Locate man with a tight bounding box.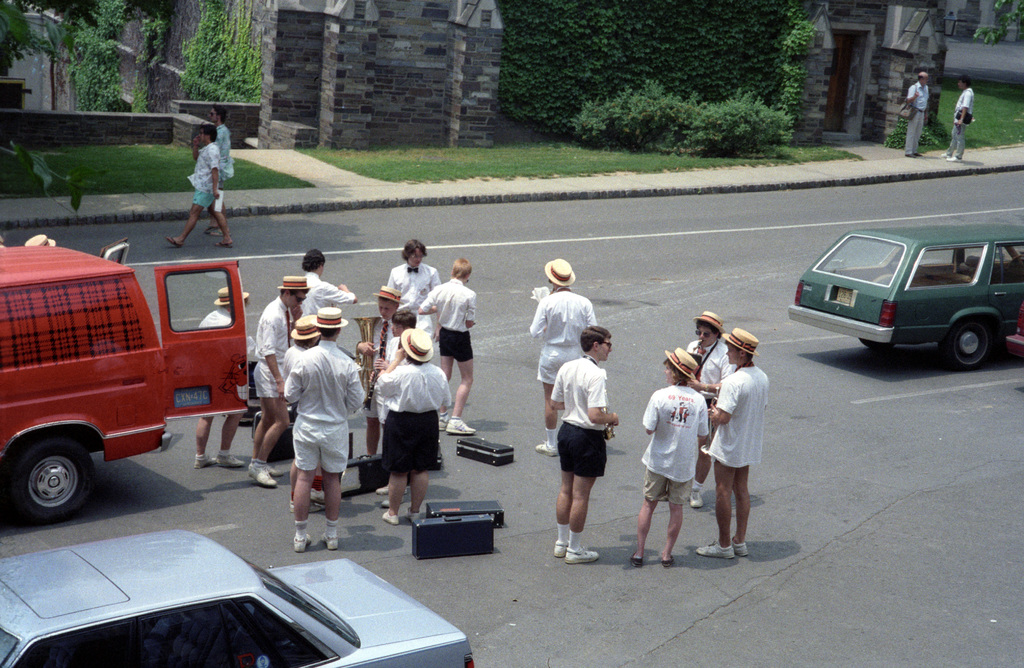
(left=628, top=345, right=712, bottom=570).
